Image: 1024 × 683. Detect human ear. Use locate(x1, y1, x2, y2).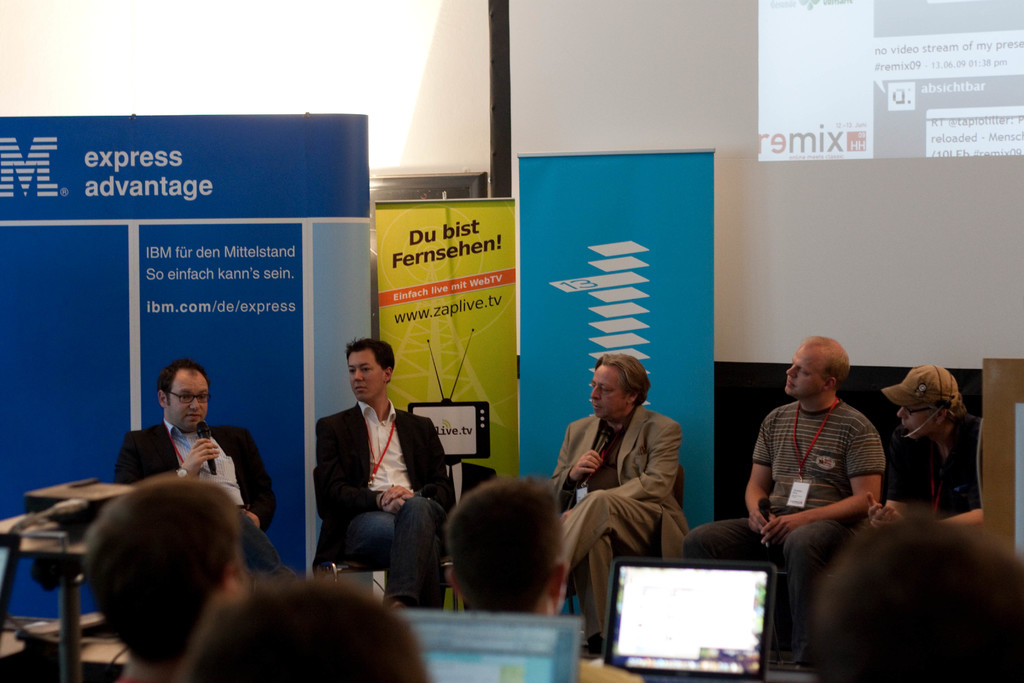
locate(156, 388, 166, 409).
